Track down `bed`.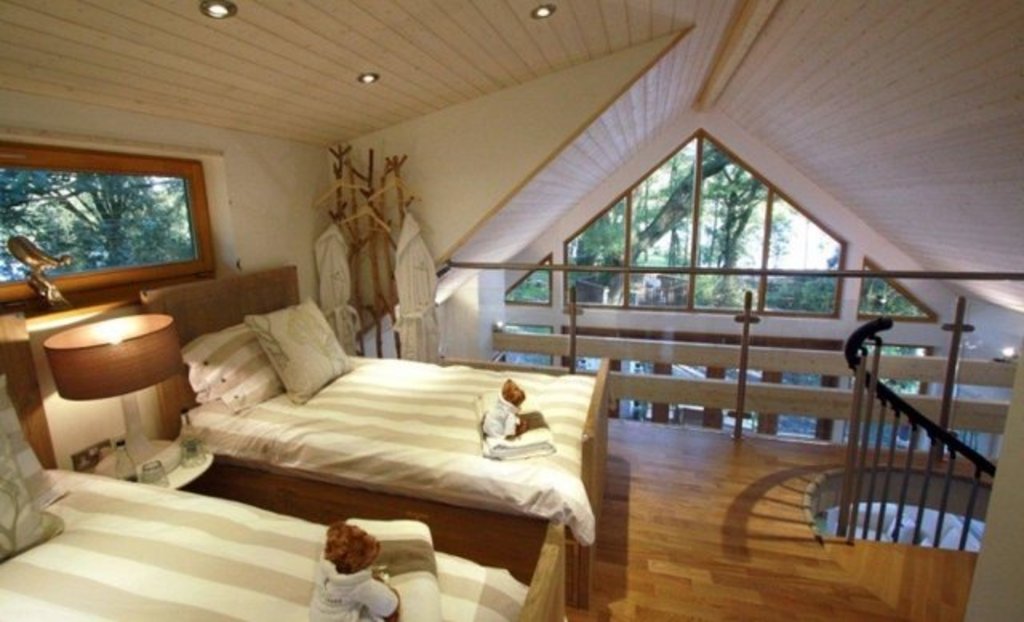
Tracked to <bbox>0, 422, 573, 620</bbox>.
